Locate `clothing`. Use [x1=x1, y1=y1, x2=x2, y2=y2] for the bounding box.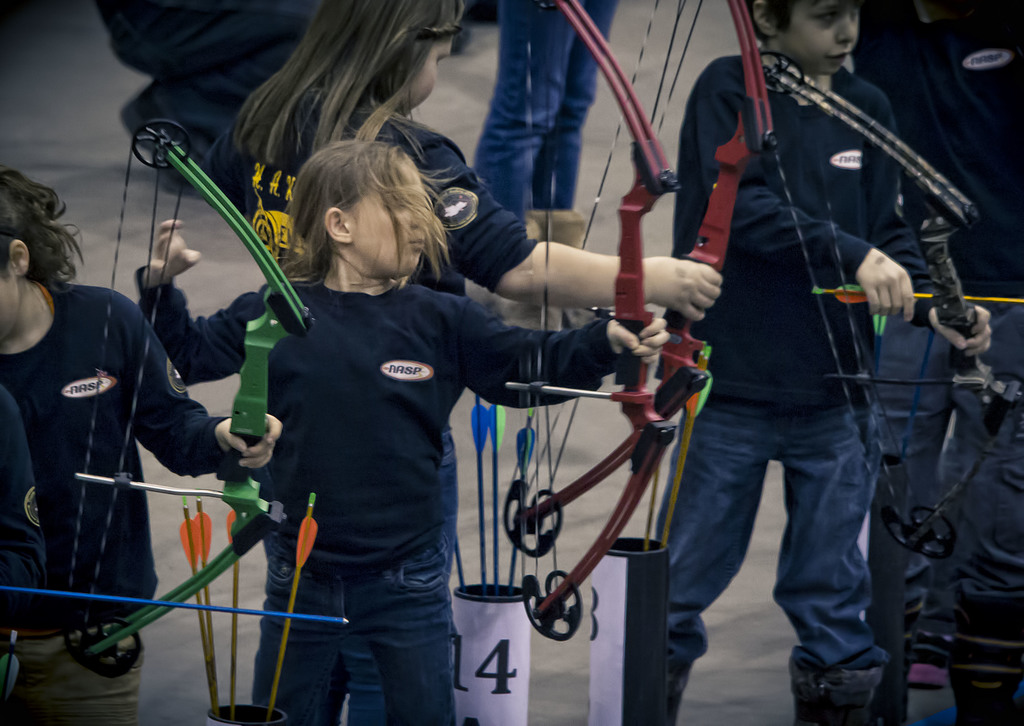
[x1=666, y1=4, x2=936, y2=655].
